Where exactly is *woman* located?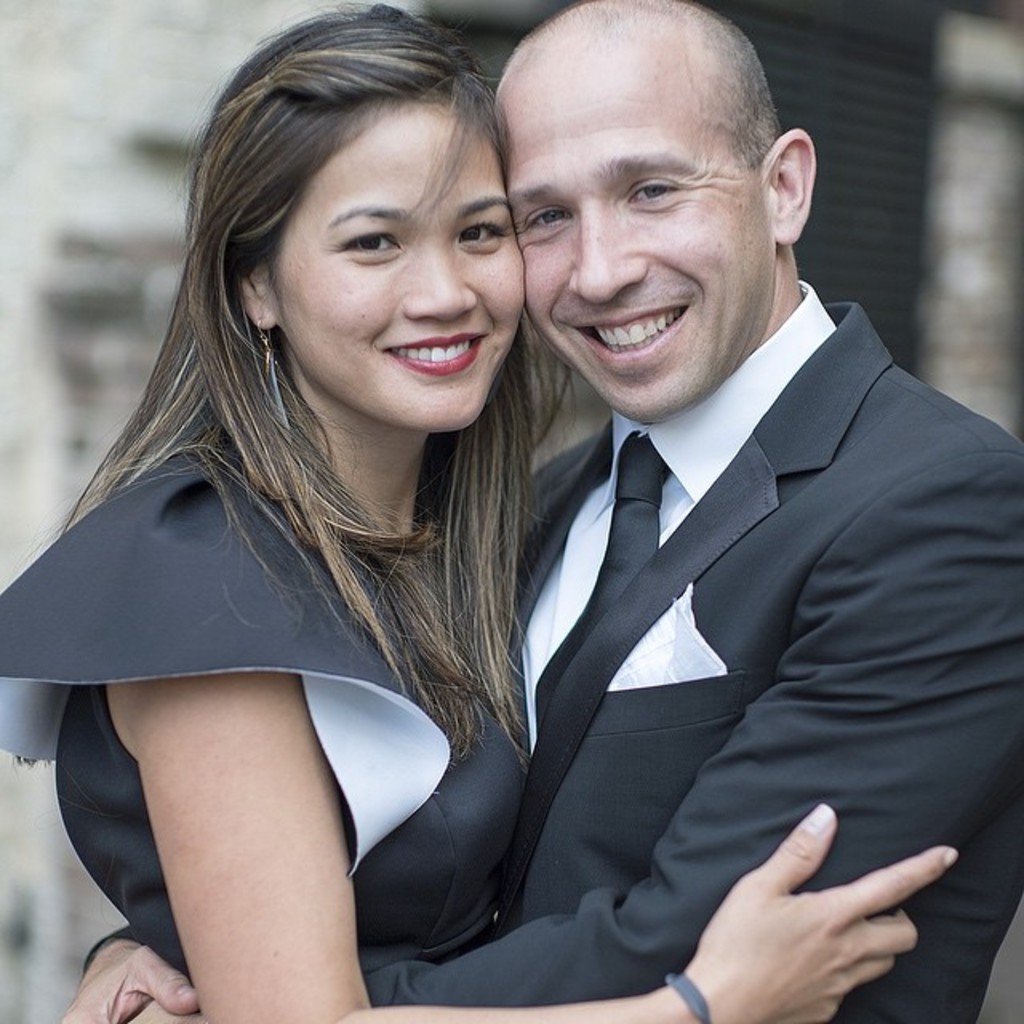
Its bounding box is left=0, top=0, right=958, bottom=1022.
